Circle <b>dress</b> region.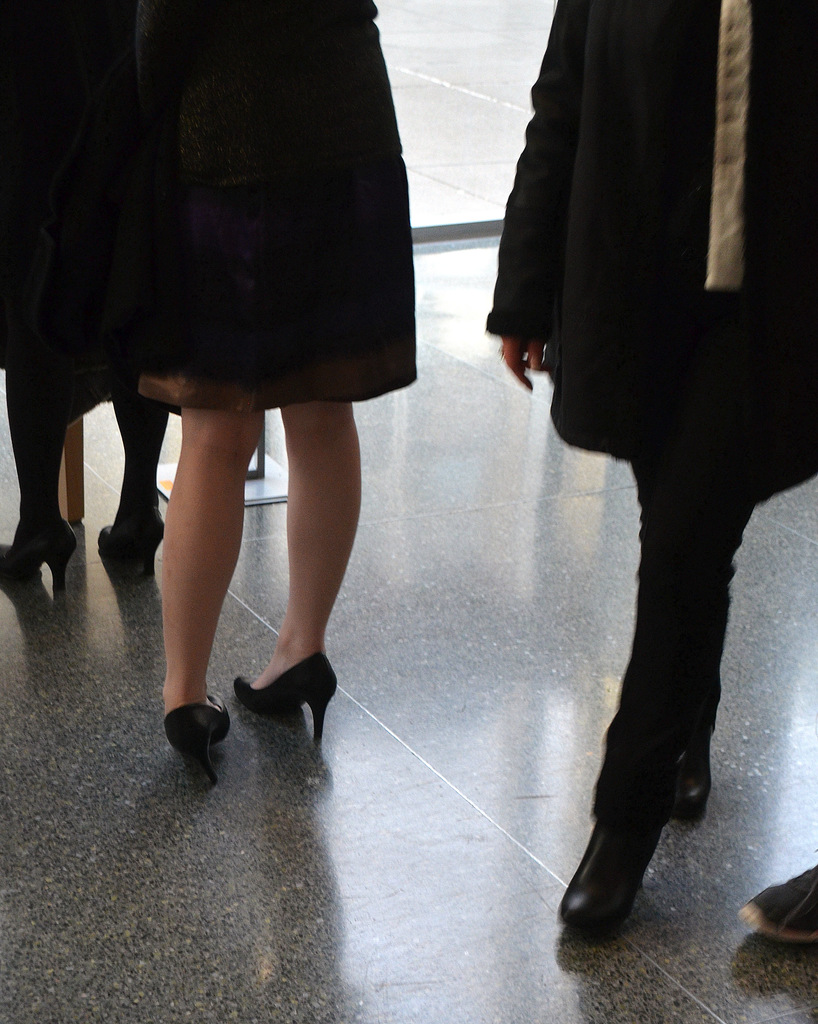
Region: bbox(133, 0, 412, 405).
